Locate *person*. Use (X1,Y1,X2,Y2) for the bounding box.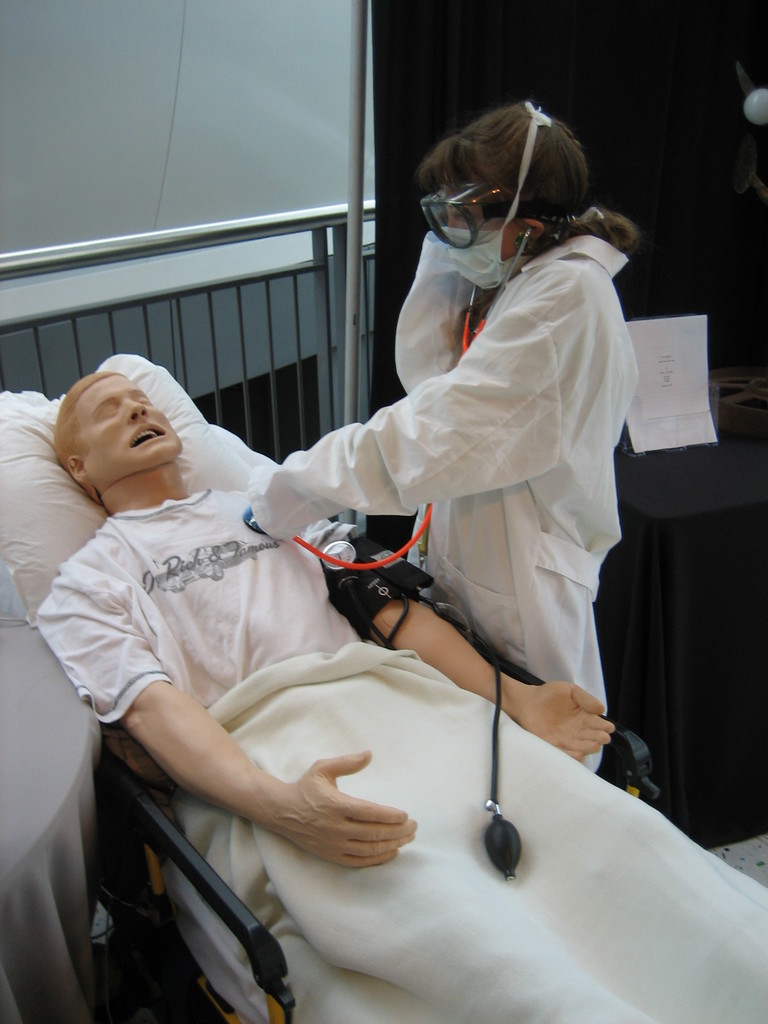
(190,108,625,797).
